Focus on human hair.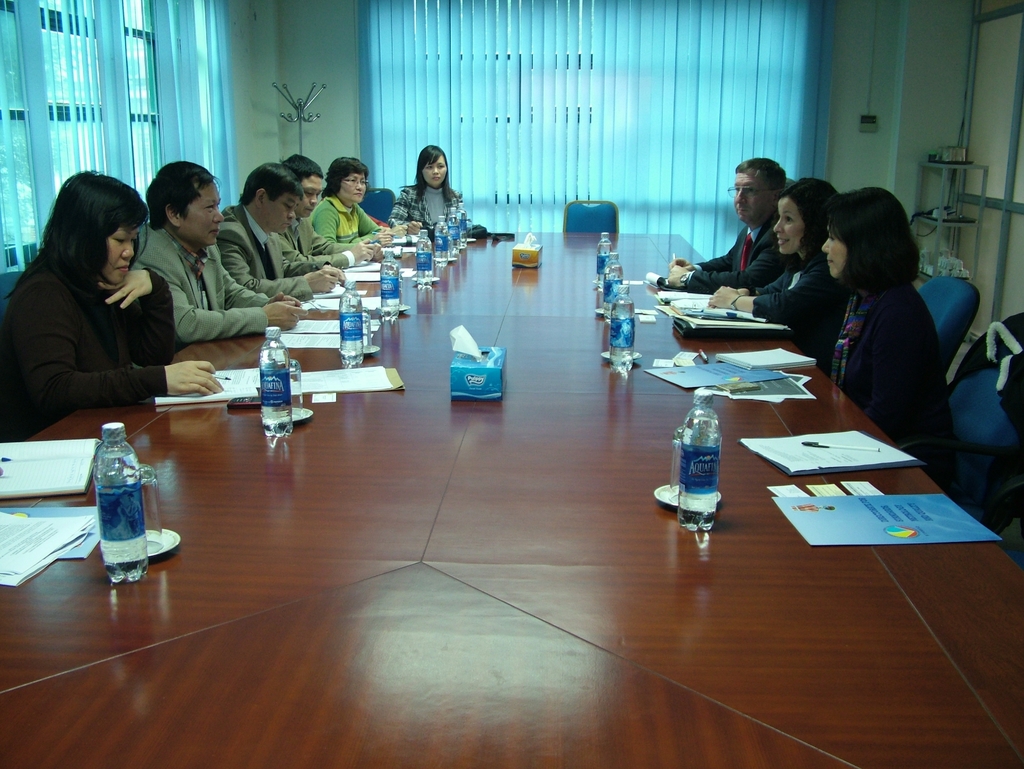
Focused at detection(821, 186, 918, 285).
